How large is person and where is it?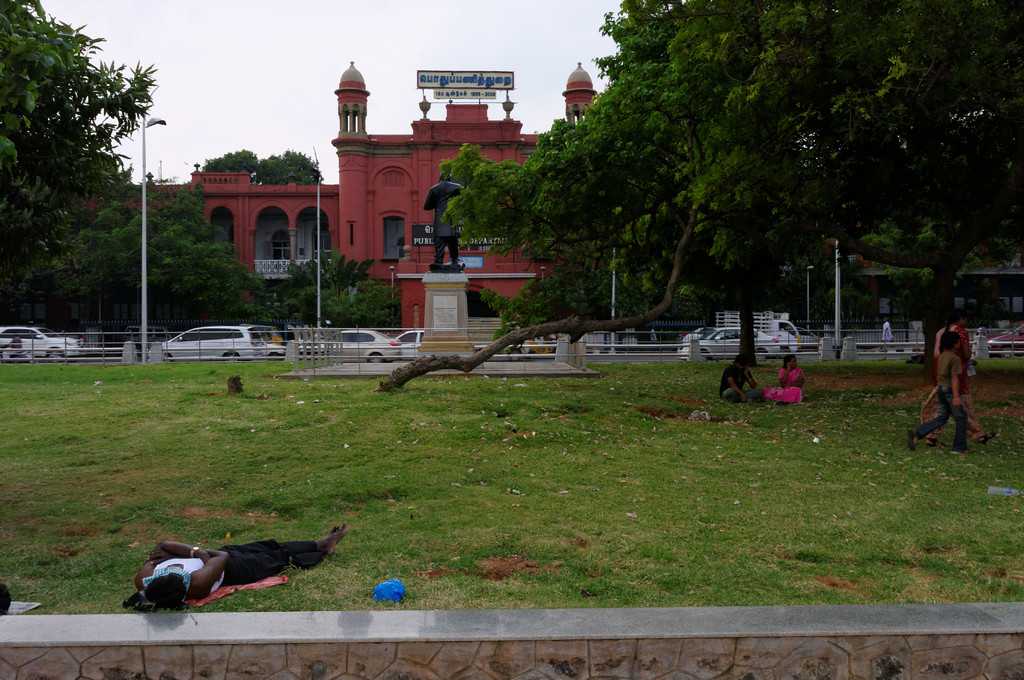
Bounding box: x1=764 y1=357 x2=807 y2=404.
